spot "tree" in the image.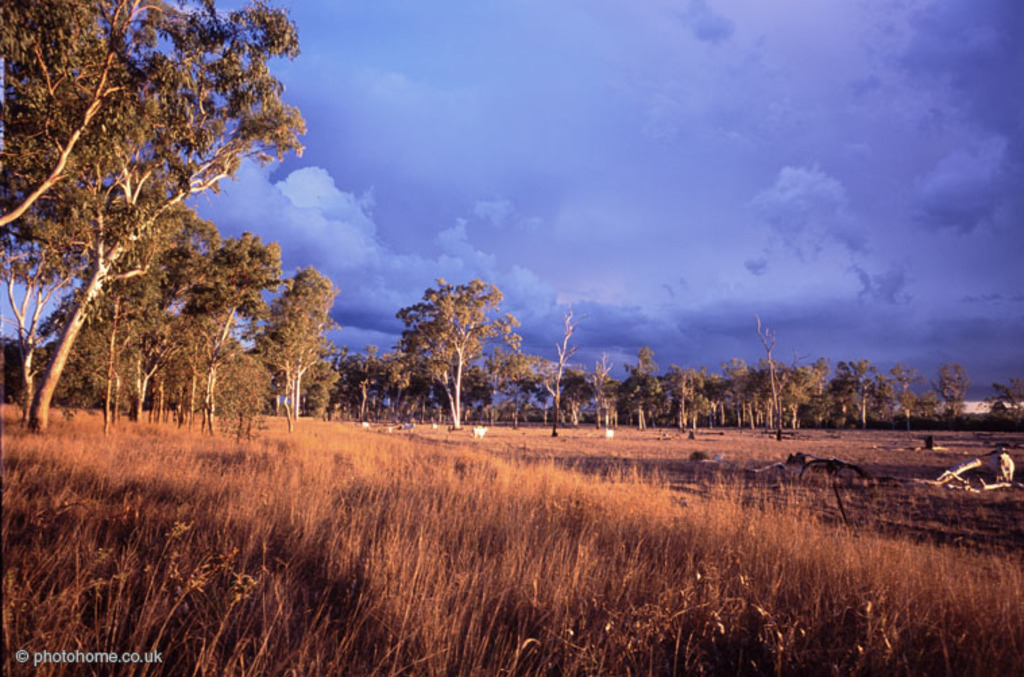
"tree" found at (x1=590, y1=349, x2=618, y2=429).
